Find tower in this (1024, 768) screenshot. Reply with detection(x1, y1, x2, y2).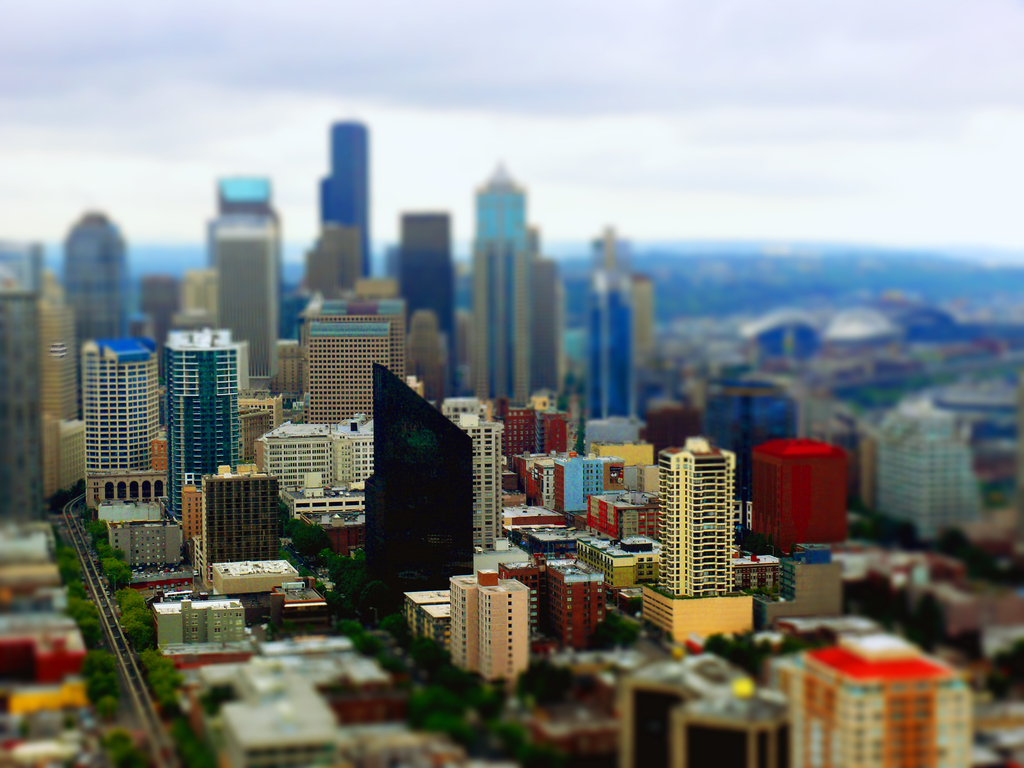
detection(70, 213, 124, 368).
